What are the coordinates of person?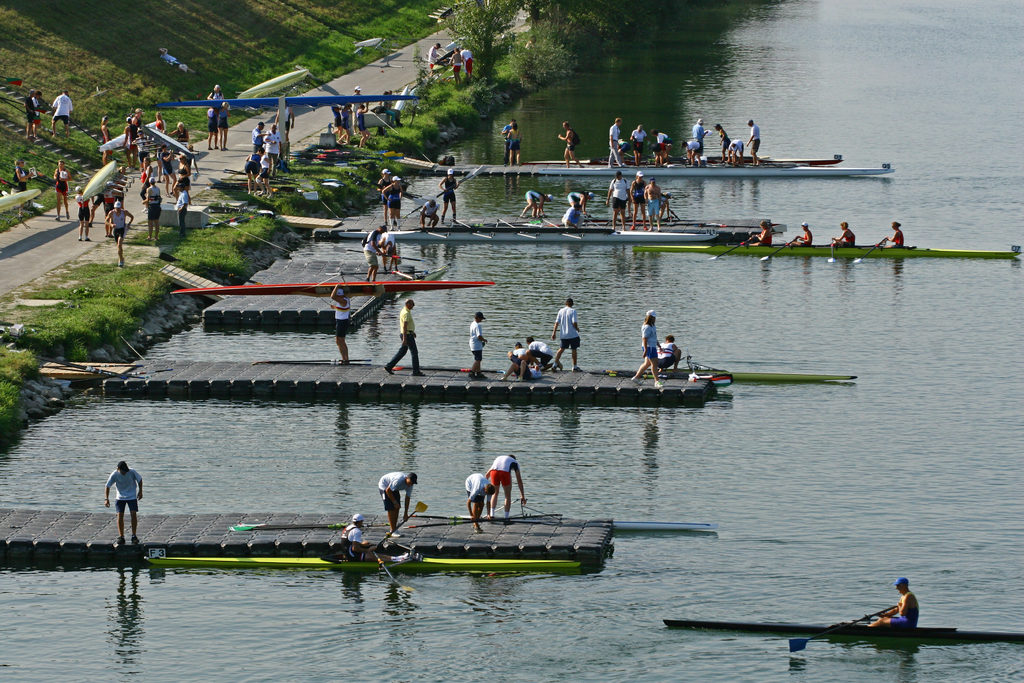
[left=204, top=100, right=218, bottom=150].
